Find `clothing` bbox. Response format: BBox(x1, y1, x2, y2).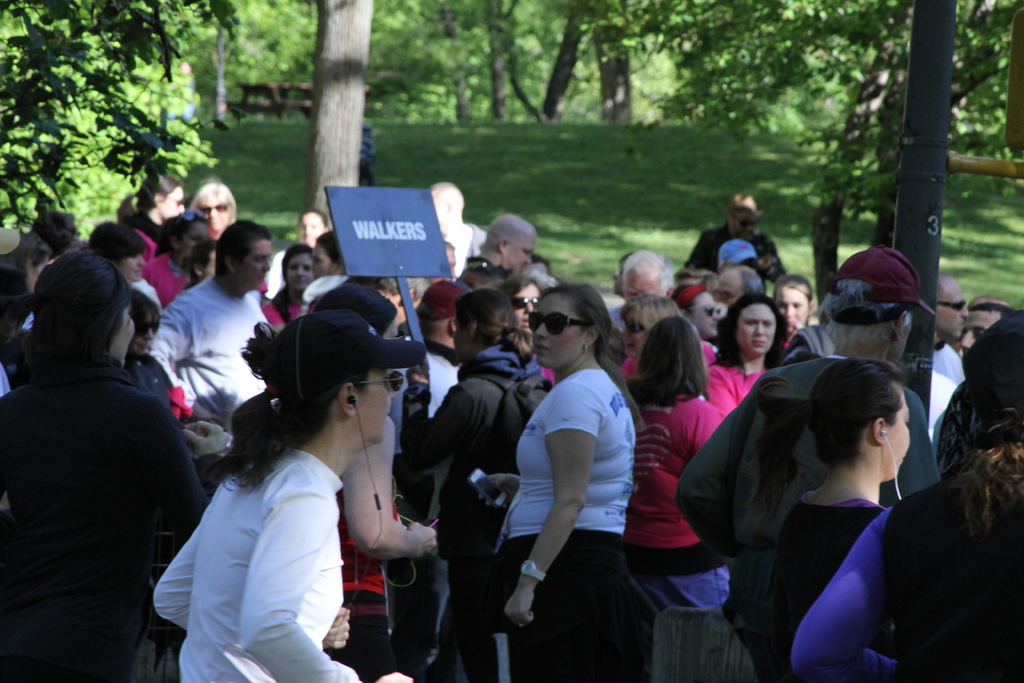
BBox(634, 391, 724, 669).
